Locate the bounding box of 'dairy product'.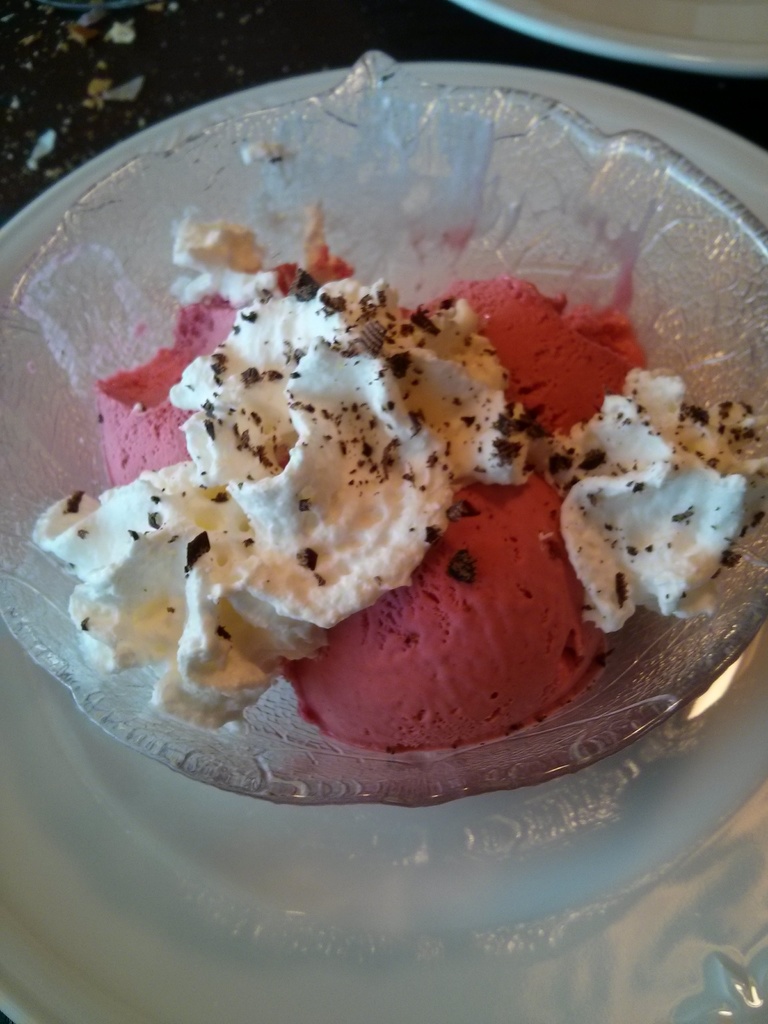
Bounding box: [left=36, top=213, right=767, bottom=748].
